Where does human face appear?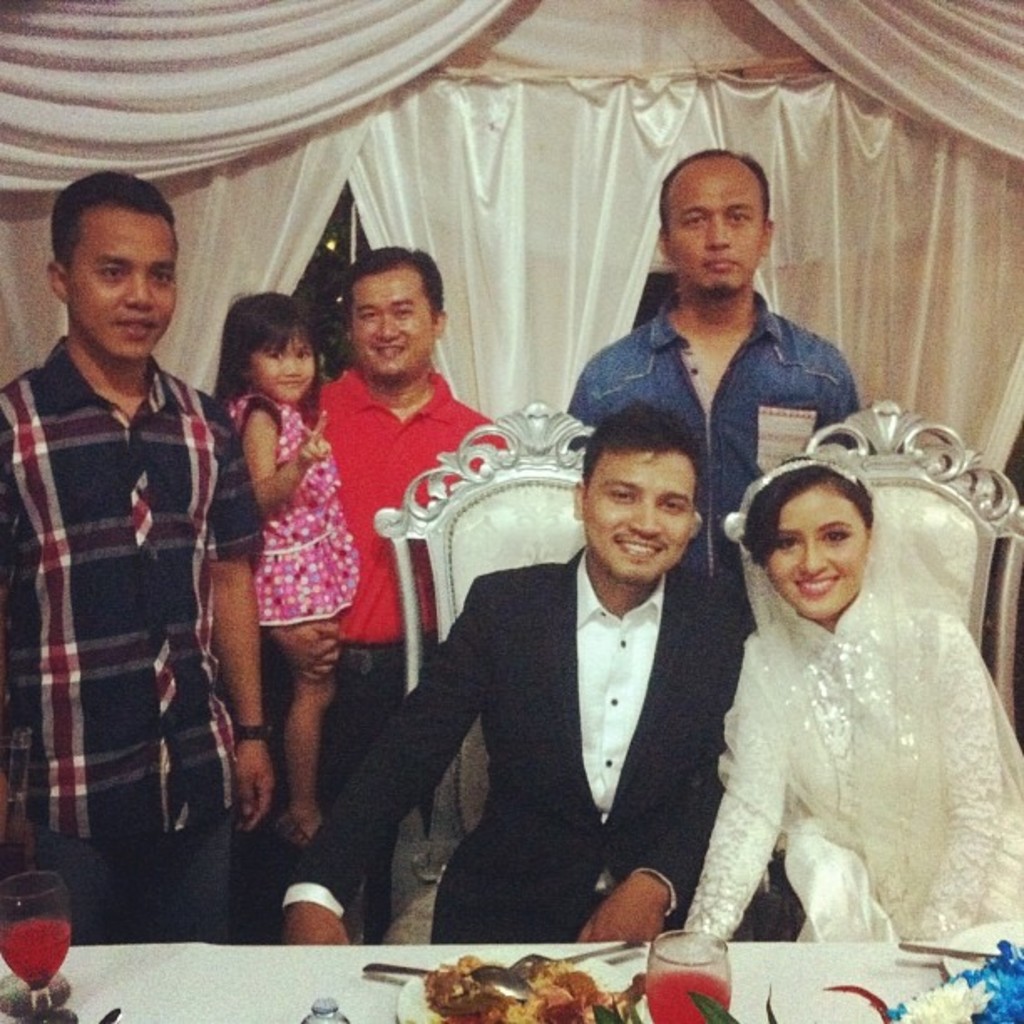
Appears at bbox=[64, 209, 181, 361].
